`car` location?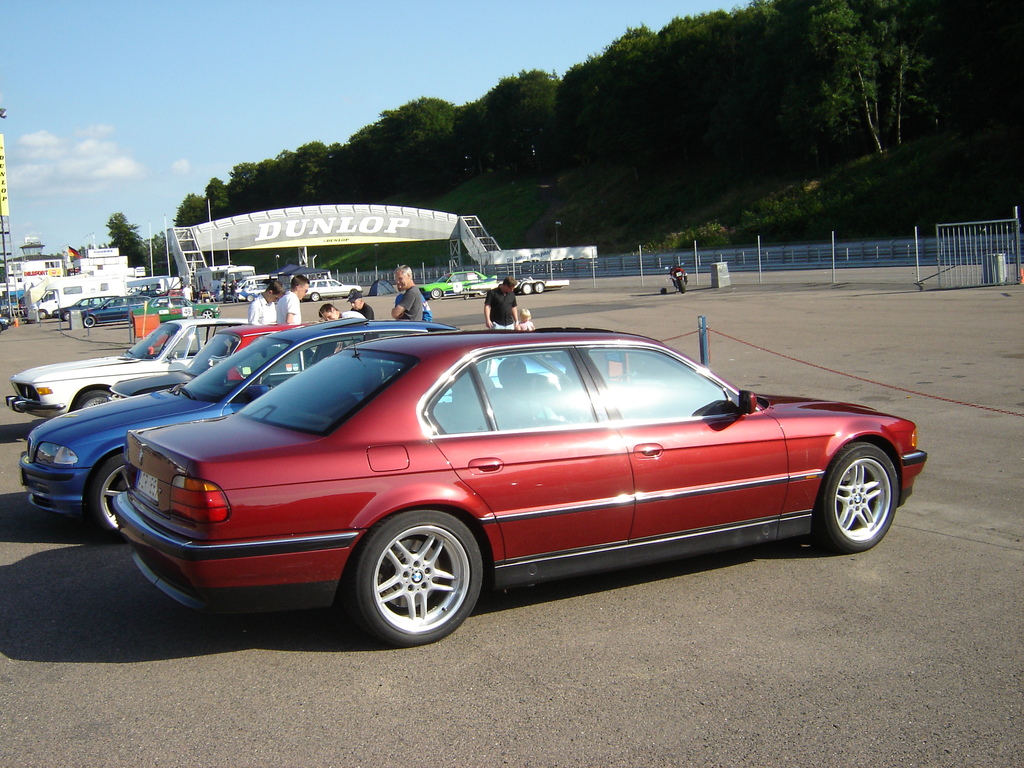
(51, 292, 116, 324)
